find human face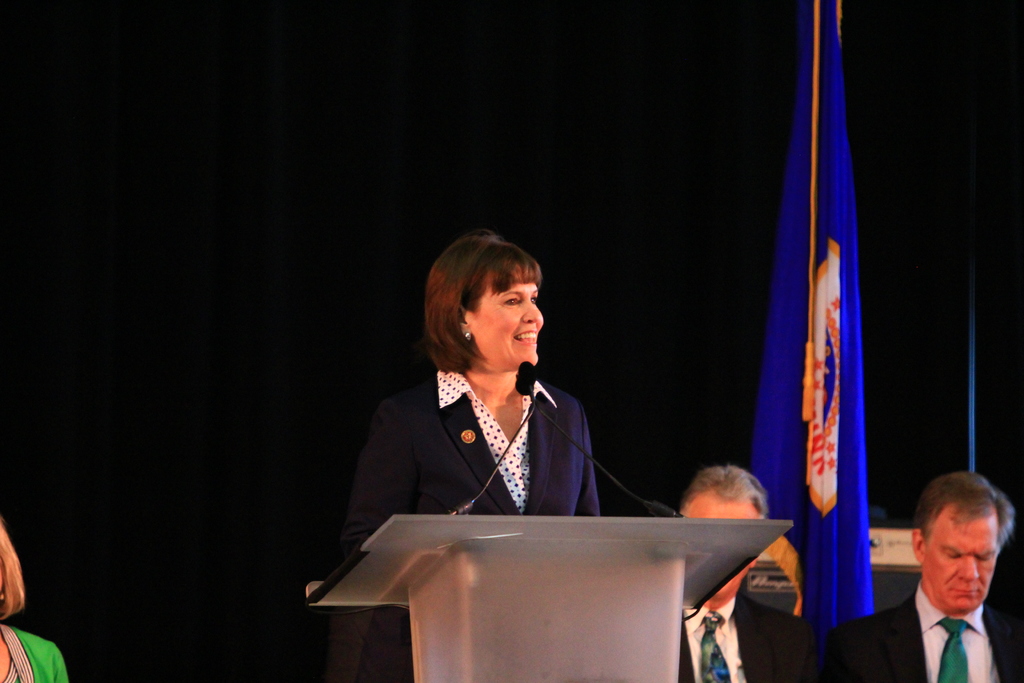
box(919, 516, 1000, 613)
